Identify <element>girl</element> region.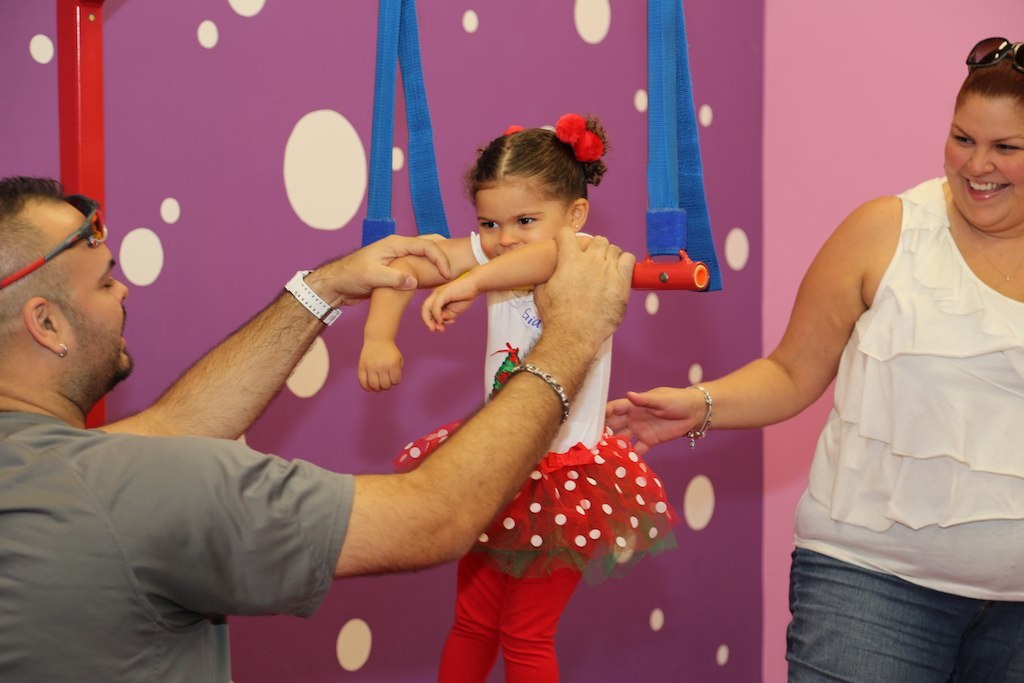
Region: [x1=356, y1=129, x2=676, y2=682].
